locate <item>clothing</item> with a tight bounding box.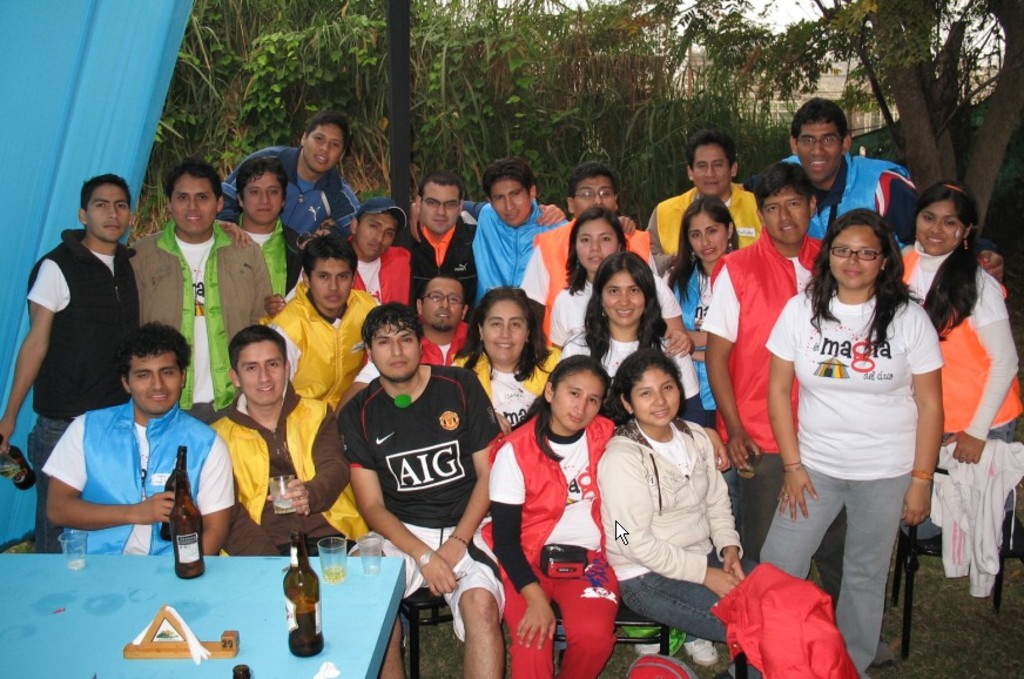
bbox(761, 289, 943, 677).
